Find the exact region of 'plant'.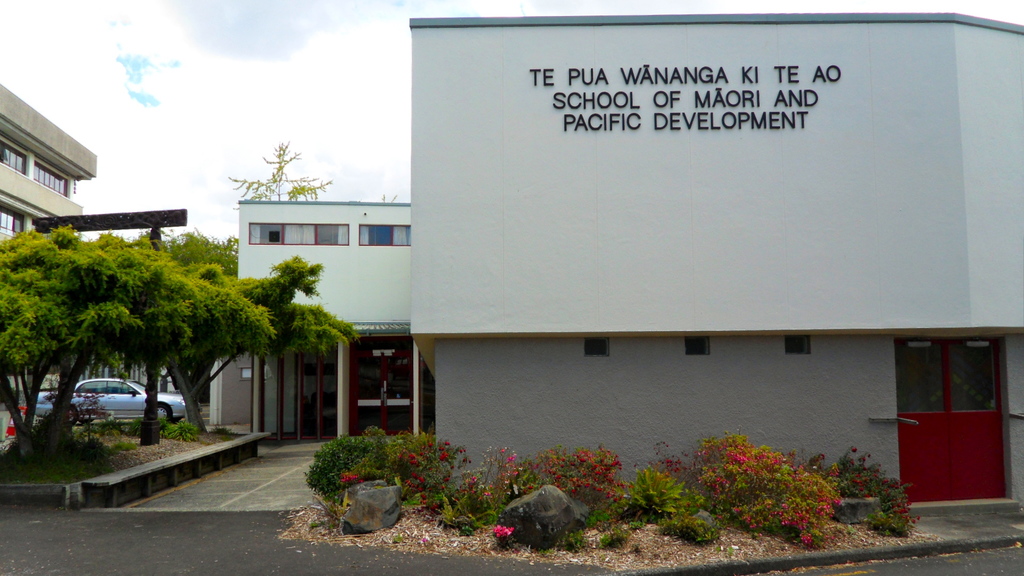
Exact region: region(665, 515, 686, 538).
